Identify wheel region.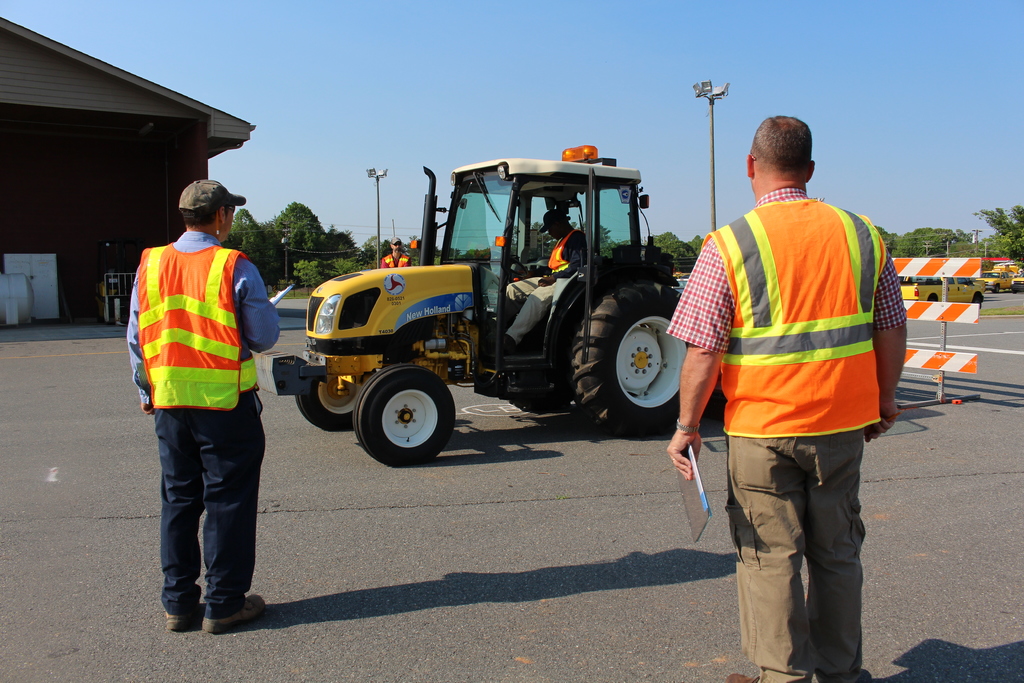
Region: detection(296, 374, 354, 430).
